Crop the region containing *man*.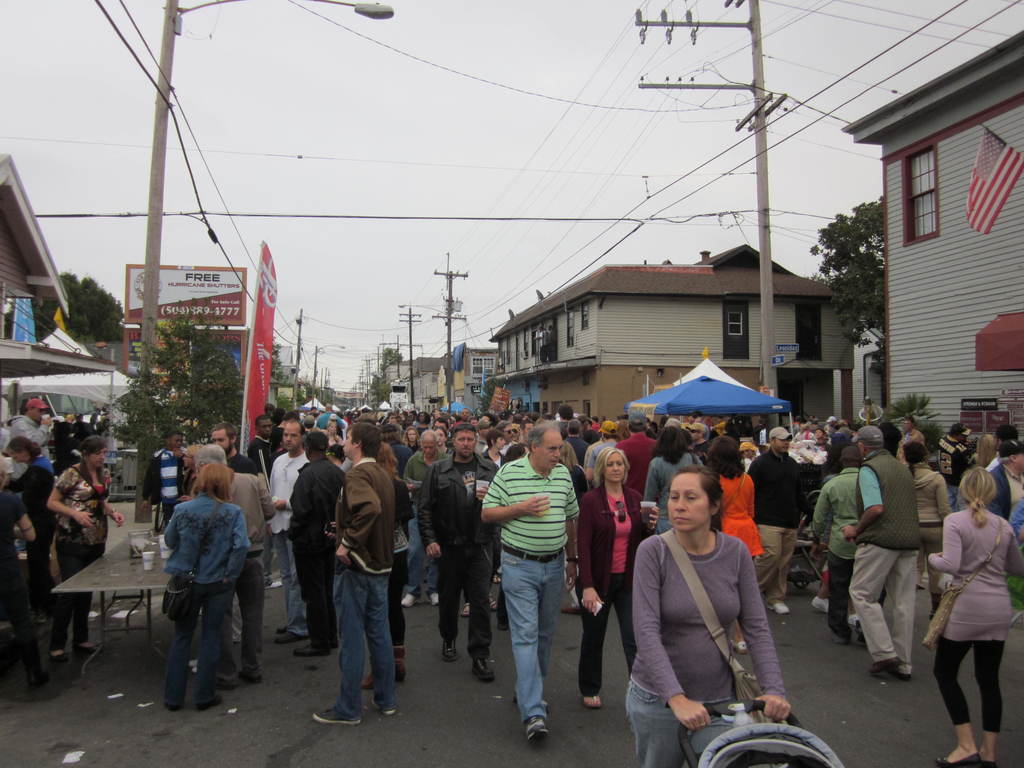
Crop region: crop(939, 420, 975, 463).
